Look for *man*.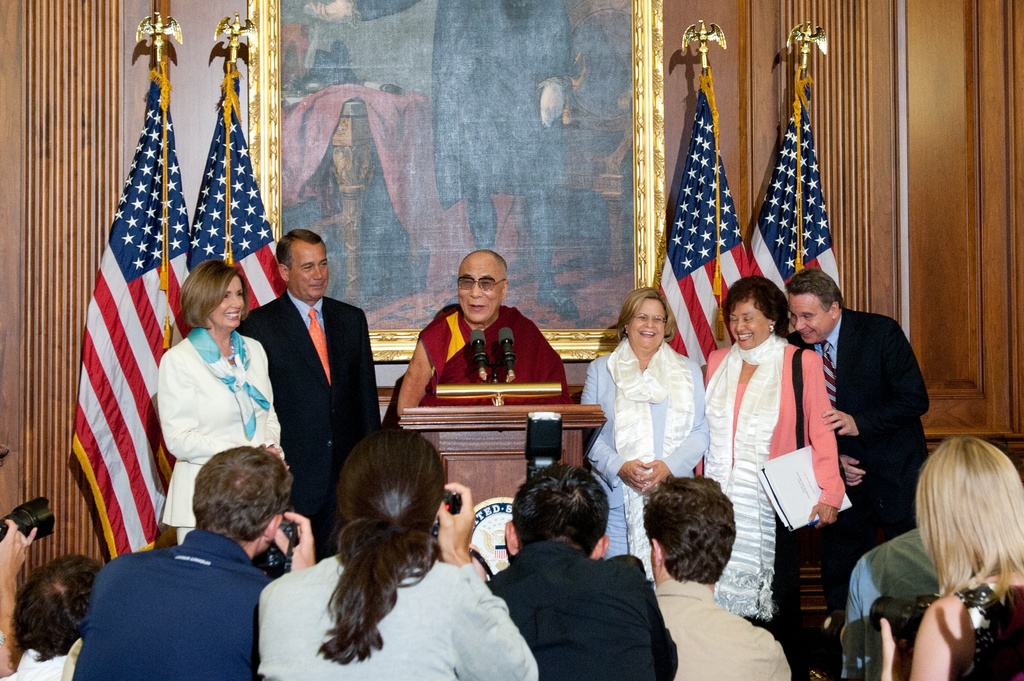
Found: BBox(486, 465, 680, 680).
